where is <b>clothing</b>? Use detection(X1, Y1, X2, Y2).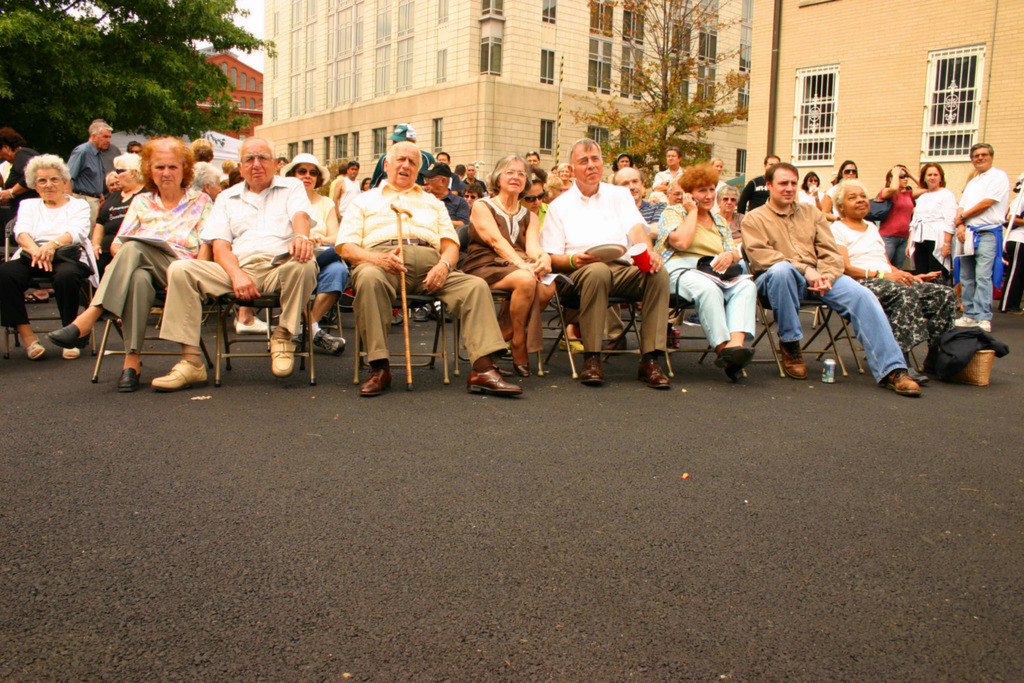
detection(90, 186, 212, 353).
